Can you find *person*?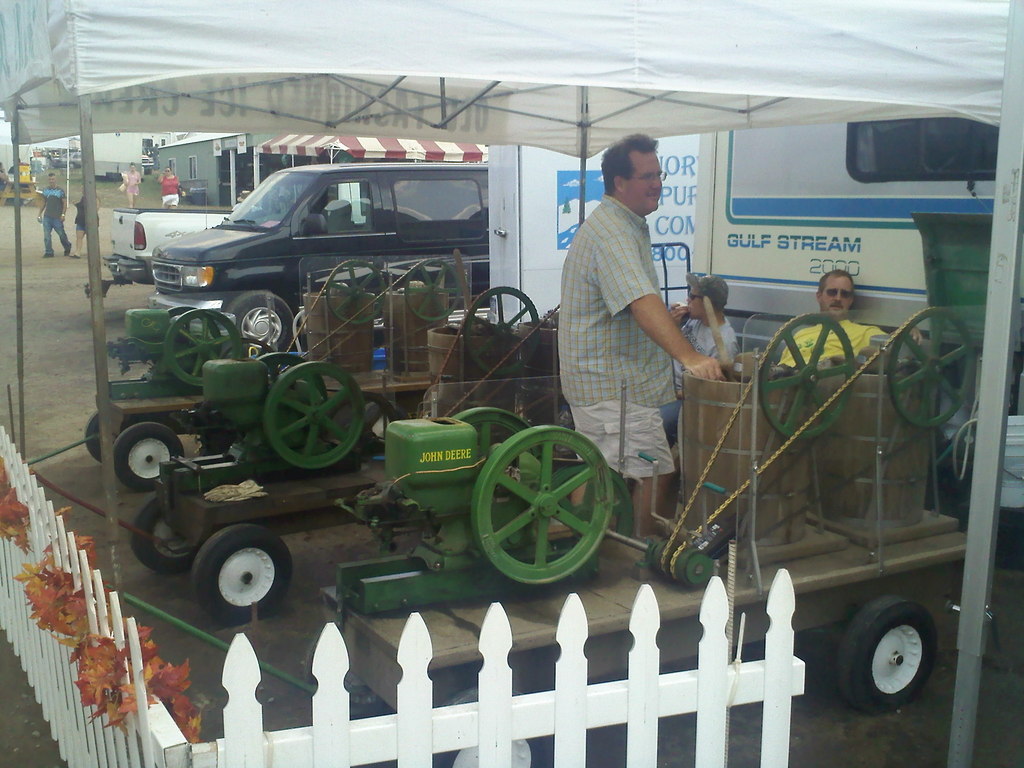
Yes, bounding box: {"left": 763, "top": 268, "right": 916, "bottom": 372}.
